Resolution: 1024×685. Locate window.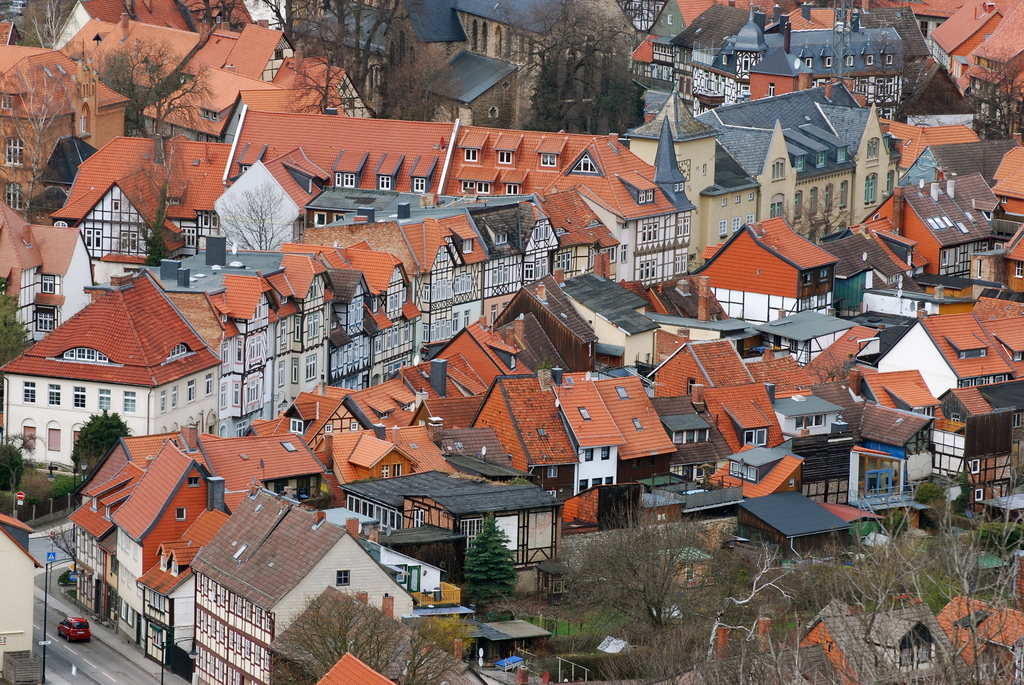
[left=19, top=420, right=36, bottom=450].
